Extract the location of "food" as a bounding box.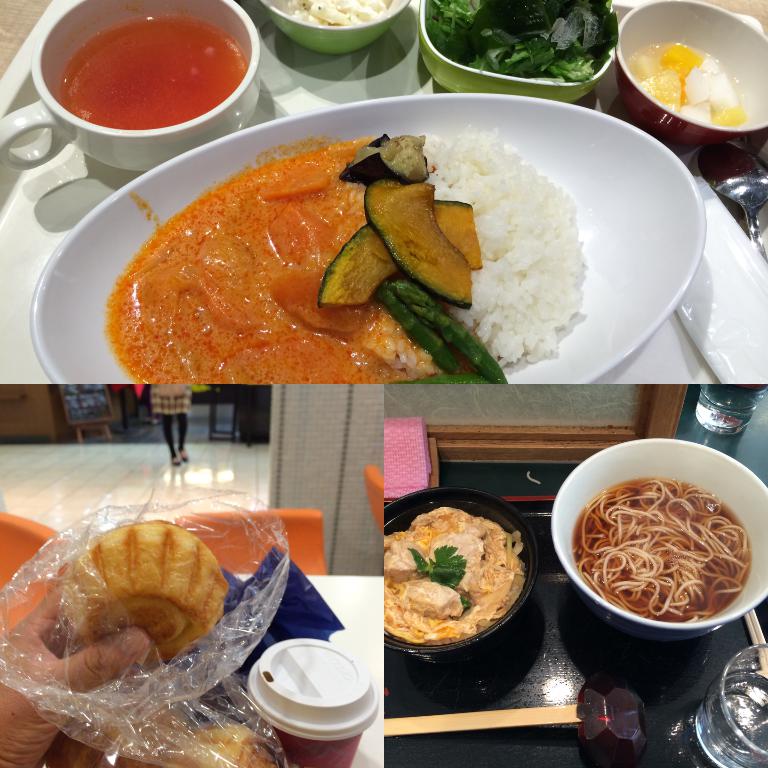
<box>578,478,748,625</box>.
